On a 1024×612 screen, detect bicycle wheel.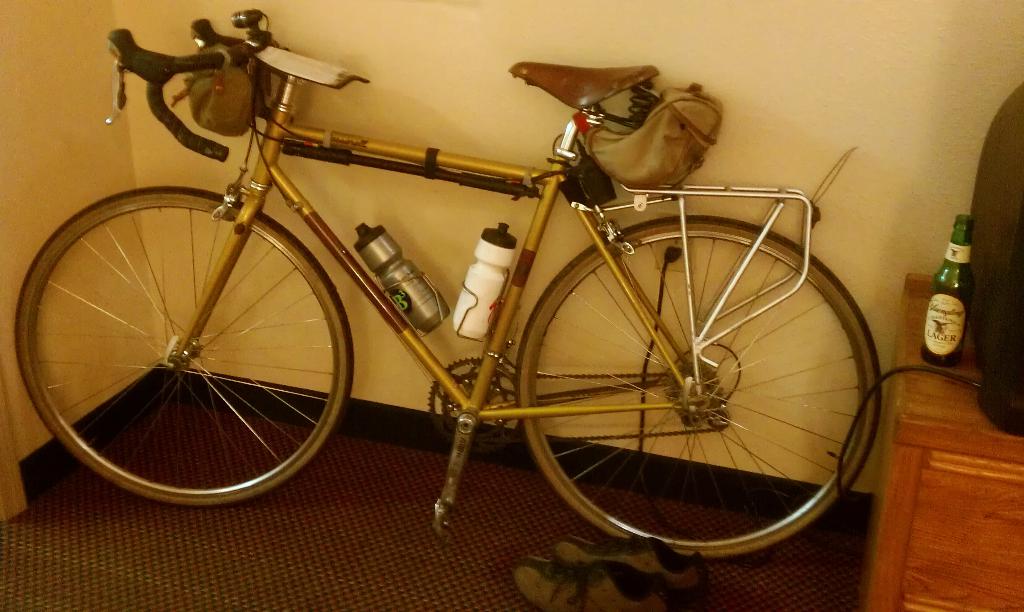
locate(513, 220, 889, 561).
